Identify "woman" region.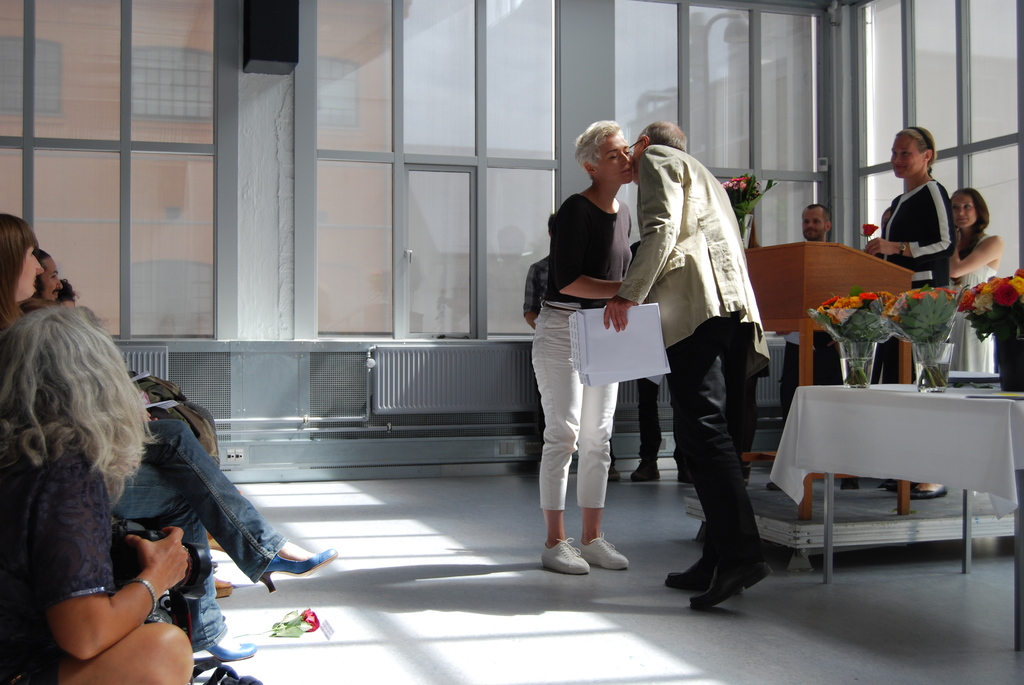
Region: box=[0, 207, 337, 661].
